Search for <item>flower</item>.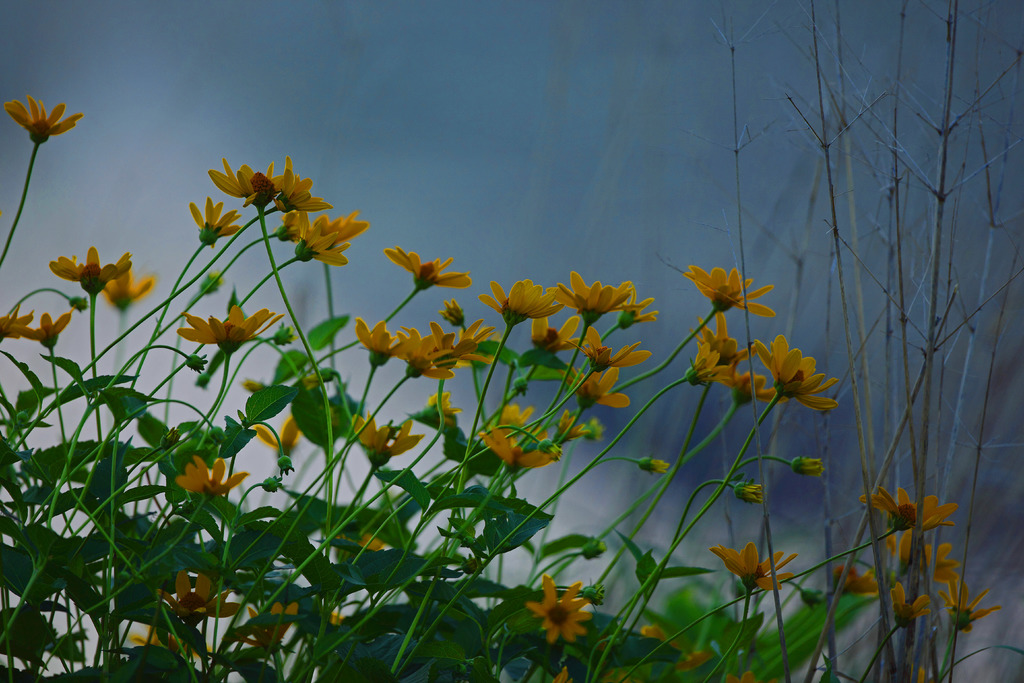
Found at bbox=(683, 268, 777, 322).
